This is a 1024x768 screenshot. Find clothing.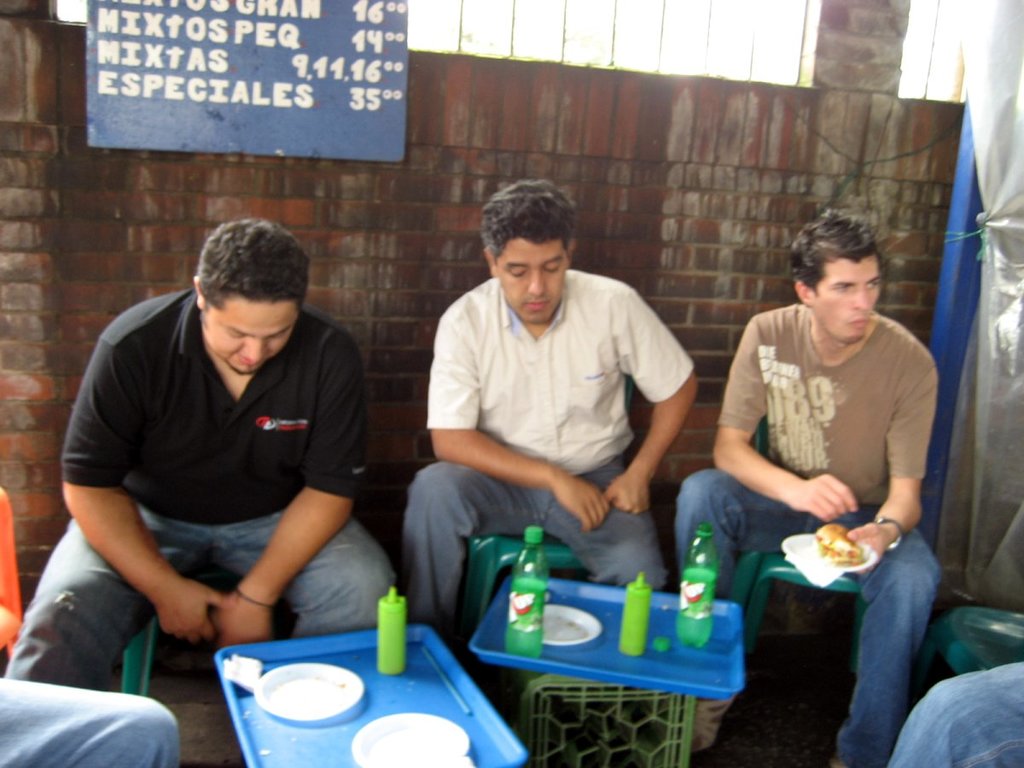
Bounding box: select_region(889, 664, 1023, 767).
